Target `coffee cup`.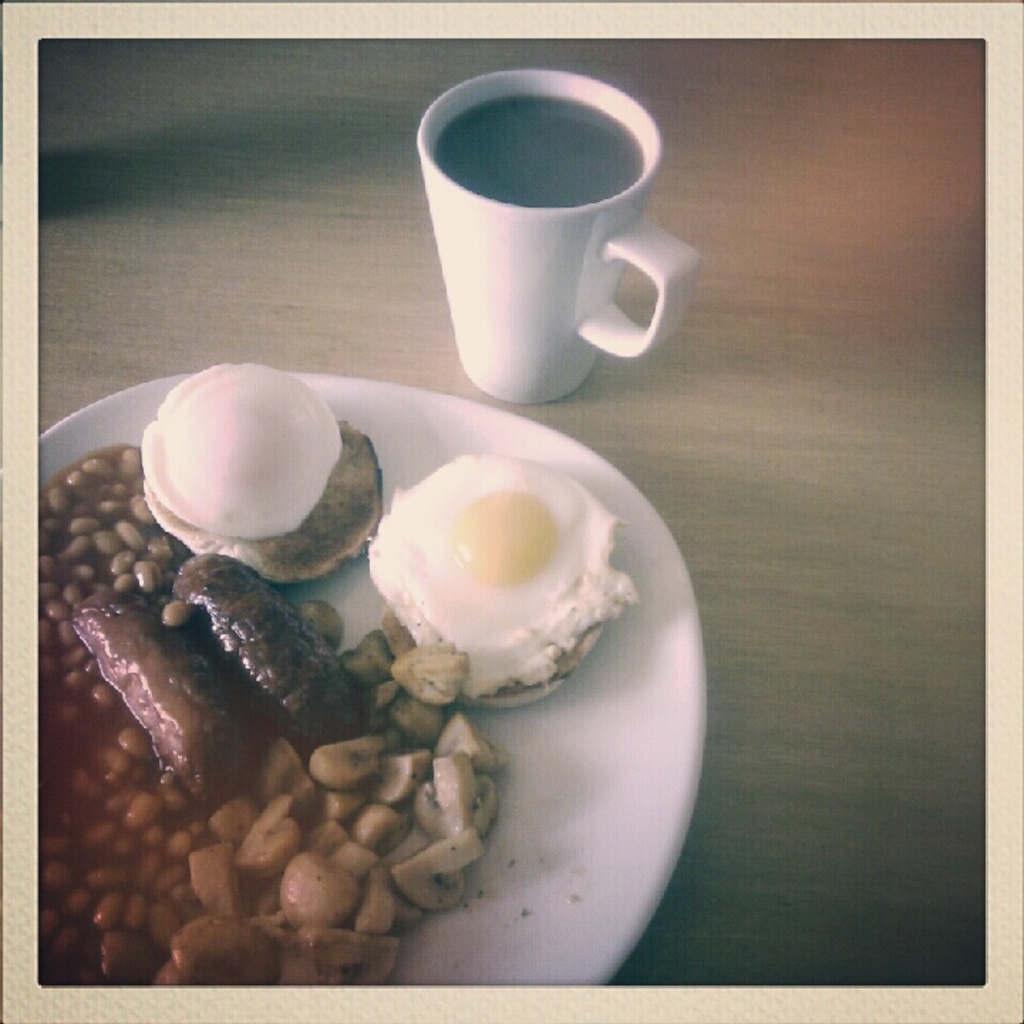
Target region: locate(412, 68, 704, 412).
